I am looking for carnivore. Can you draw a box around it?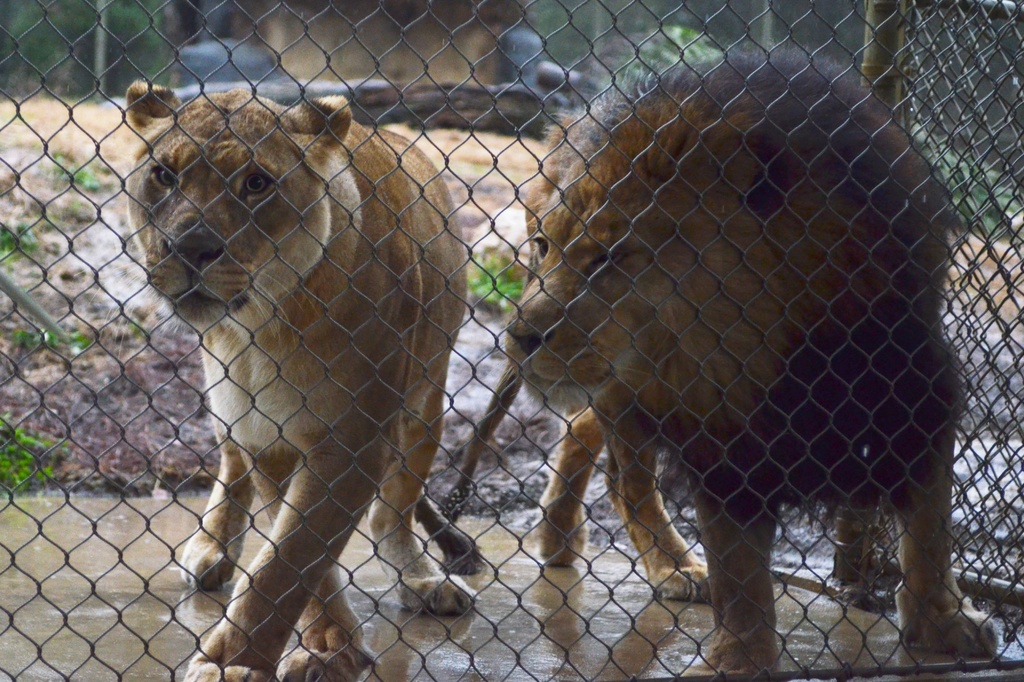
Sure, the bounding box is [135,58,499,681].
